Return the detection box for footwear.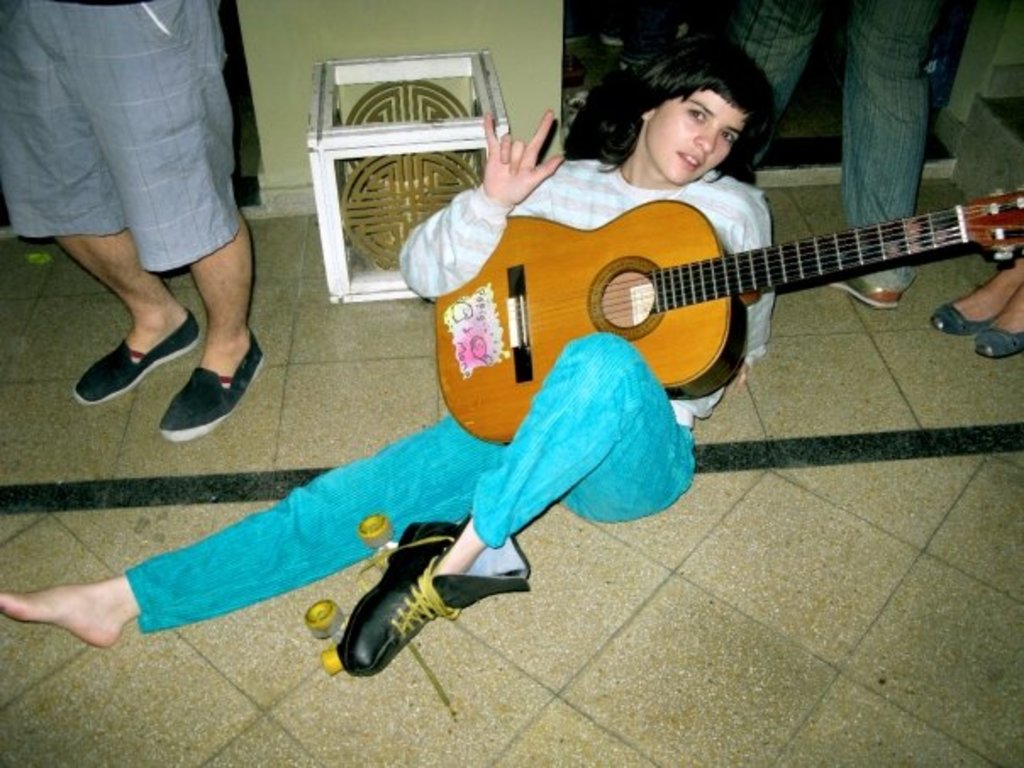
crop(829, 275, 904, 314).
